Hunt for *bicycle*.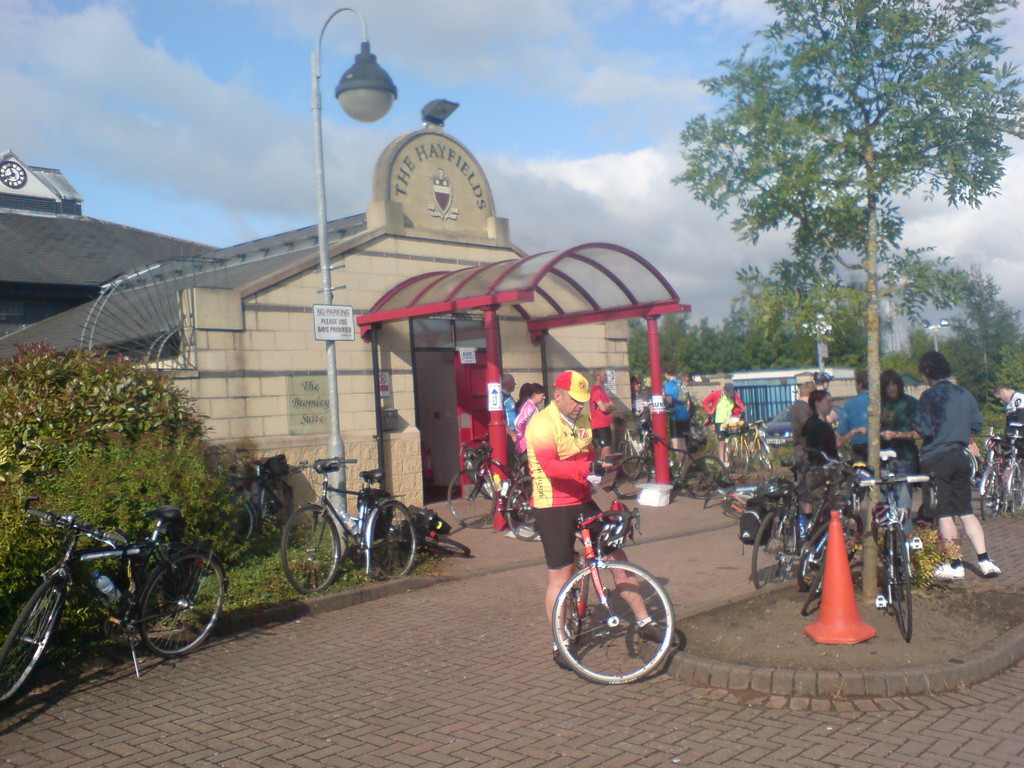
Hunted down at (x1=9, y1=498, x2=211, y2=691).
